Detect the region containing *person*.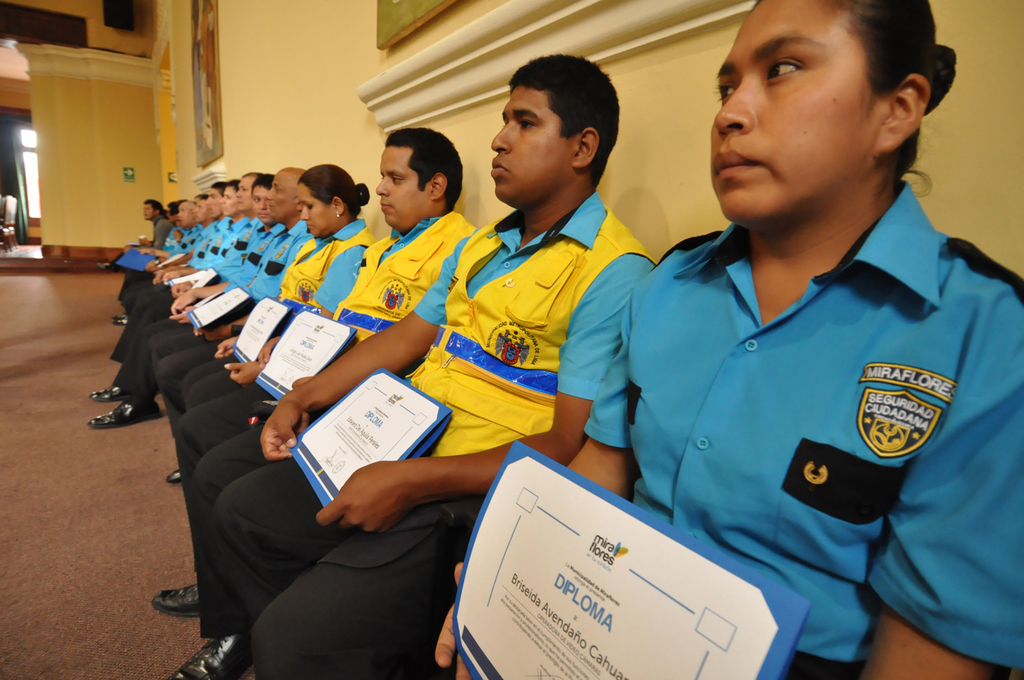
<region>429, 0, 1023, 679</region>.
